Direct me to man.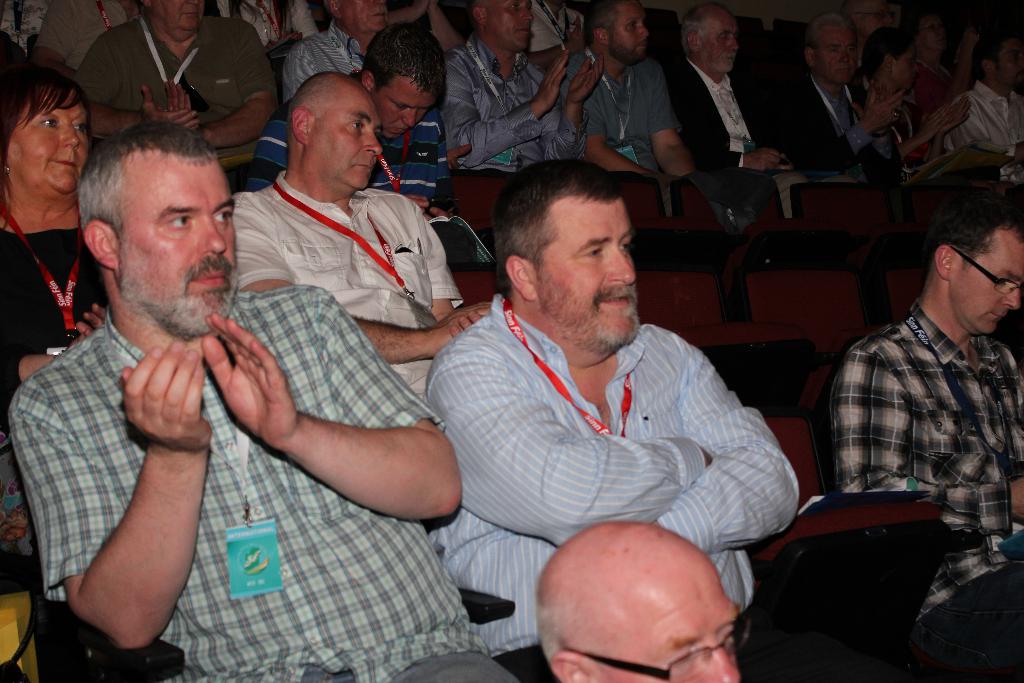
Direction: [280,0,390,99].
